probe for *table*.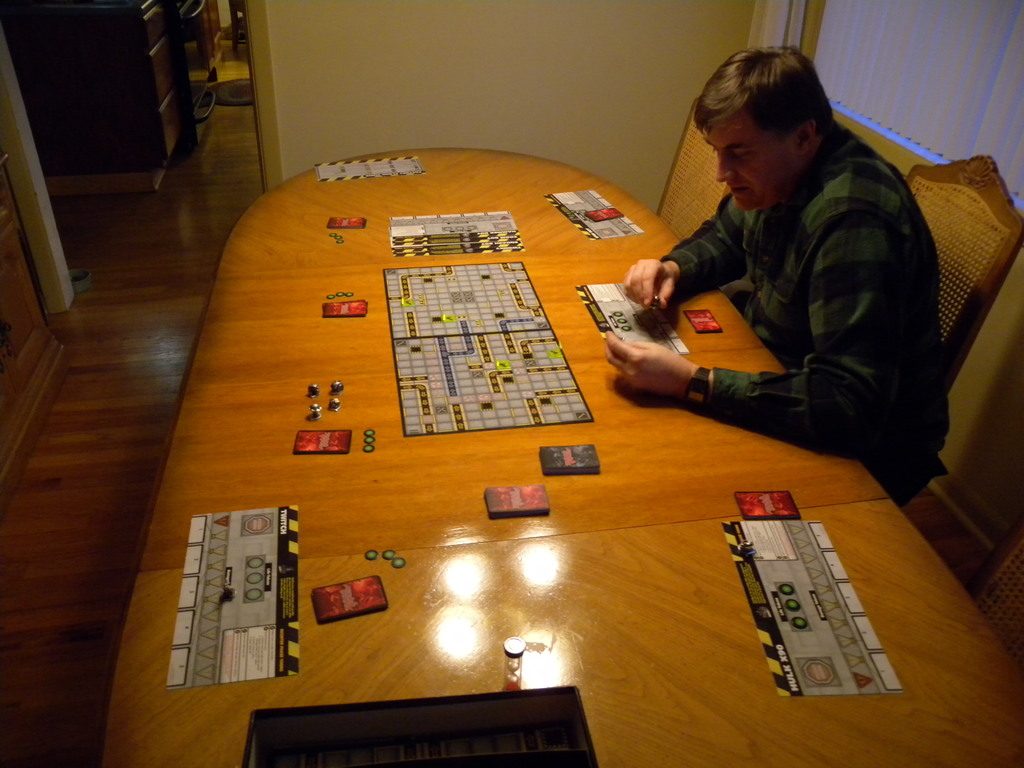
Probe result: locate(95, 100, 940, 766).
